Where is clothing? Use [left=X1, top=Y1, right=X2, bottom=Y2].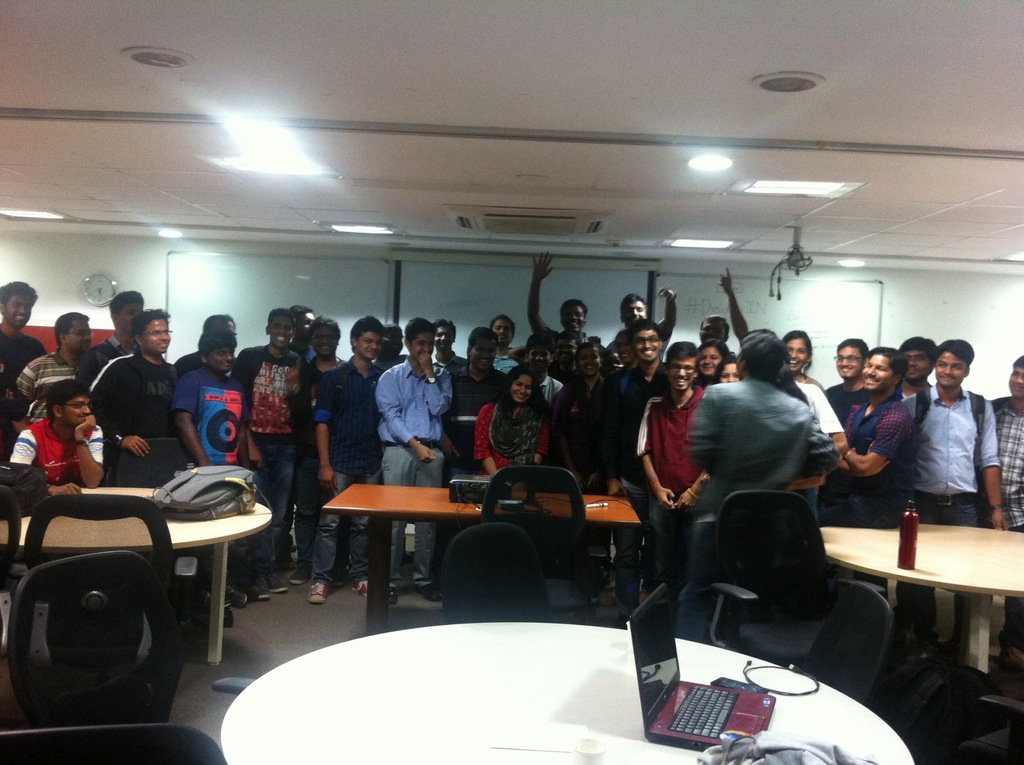
[left=4, top=421, right=104, bottom=484].
